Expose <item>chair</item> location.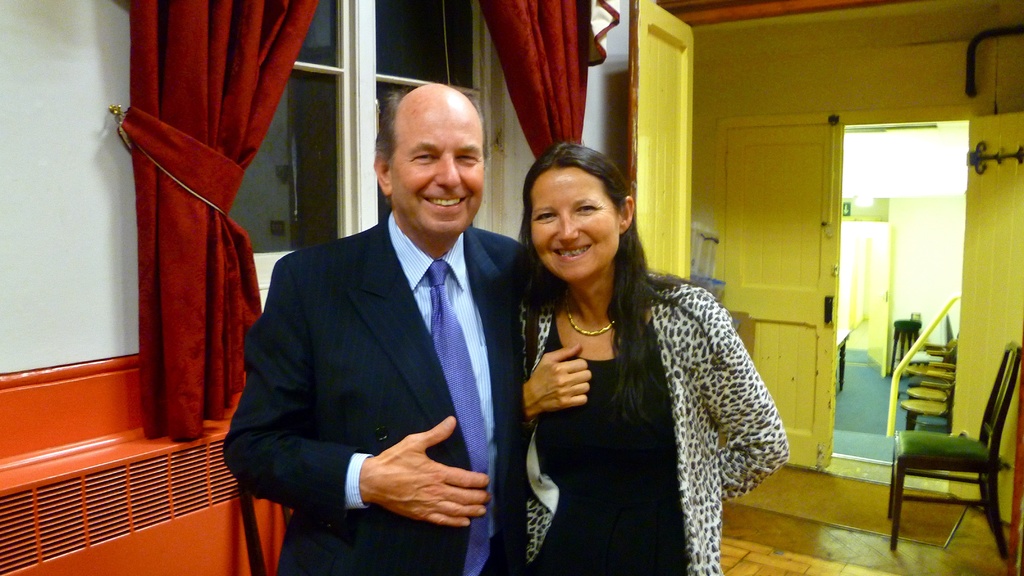
Exposed at bbox=(908, 386, 951, 403).
